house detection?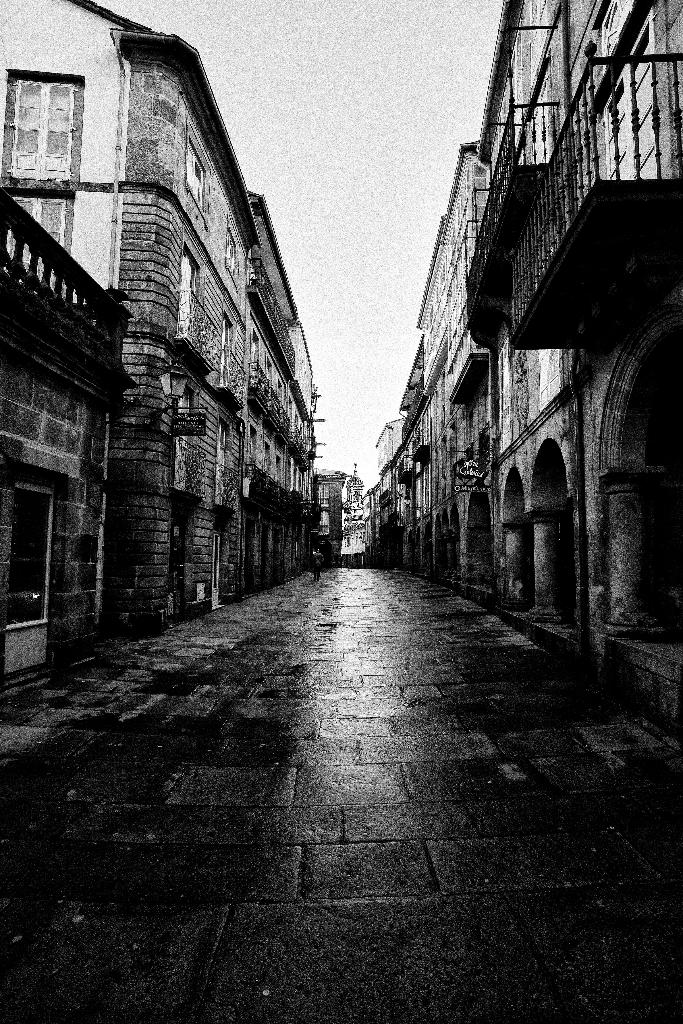
detection(1, 185, 137, 698)
